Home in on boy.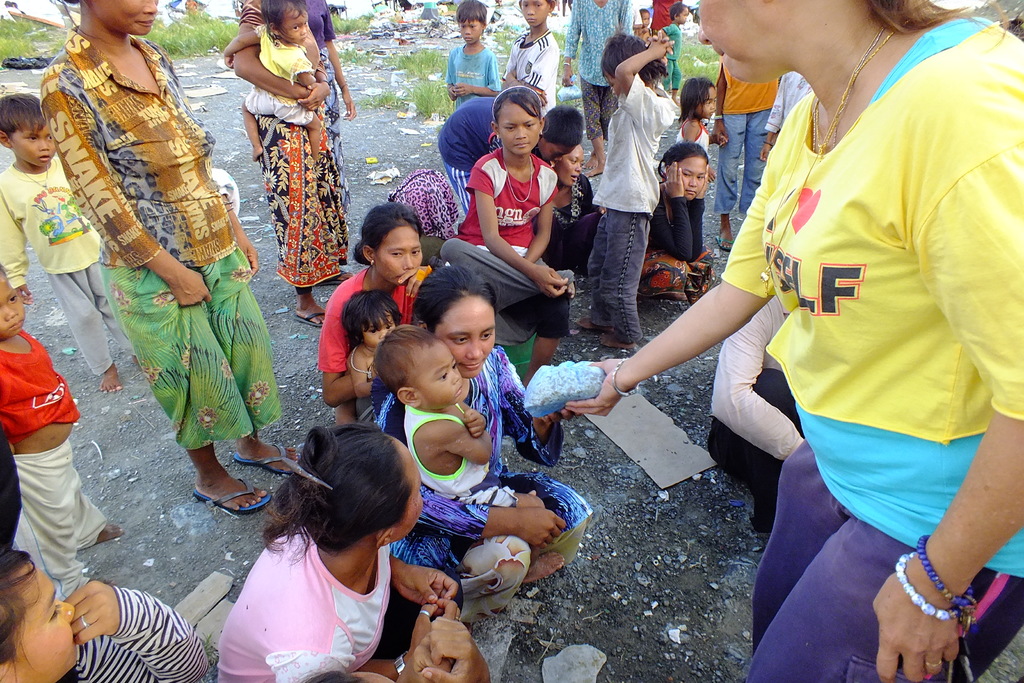
Homed in at pyautogui.locateOnScreen(434, 92, 582, 226).
